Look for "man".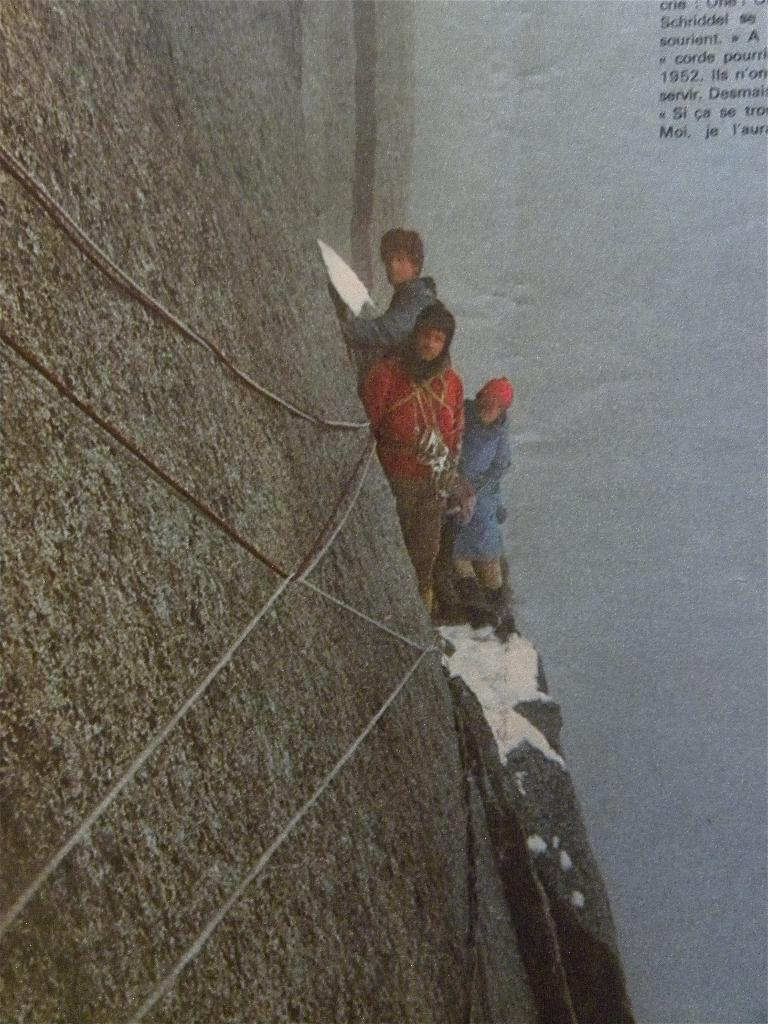
Found: <box>339,229,438,355</box>.
